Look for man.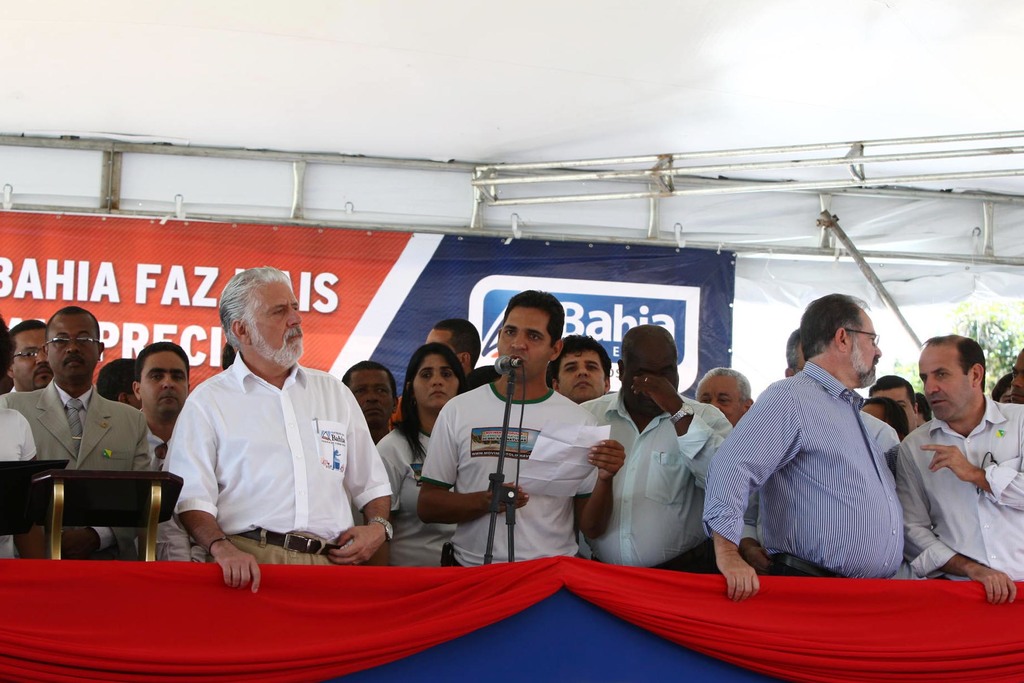
Found: select_region(5, 322, 53, 395).
